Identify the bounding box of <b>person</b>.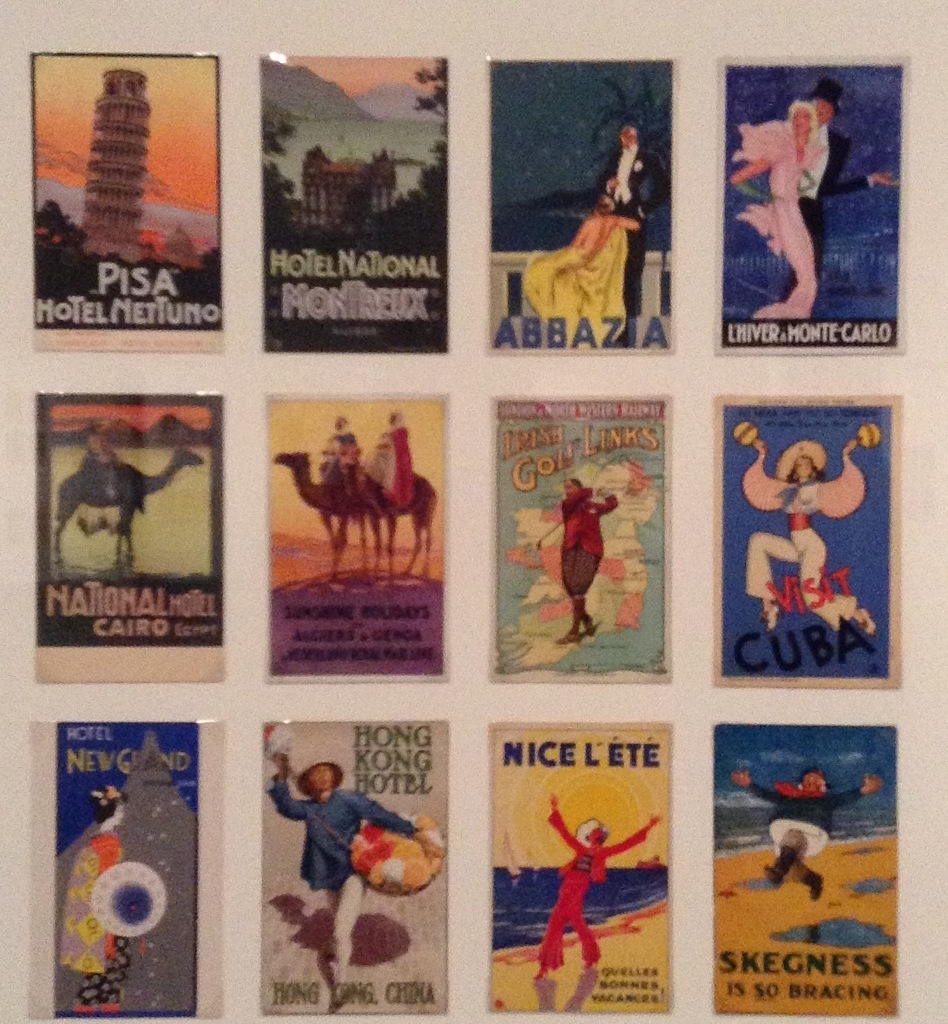
60, 784, 148, 1003.
